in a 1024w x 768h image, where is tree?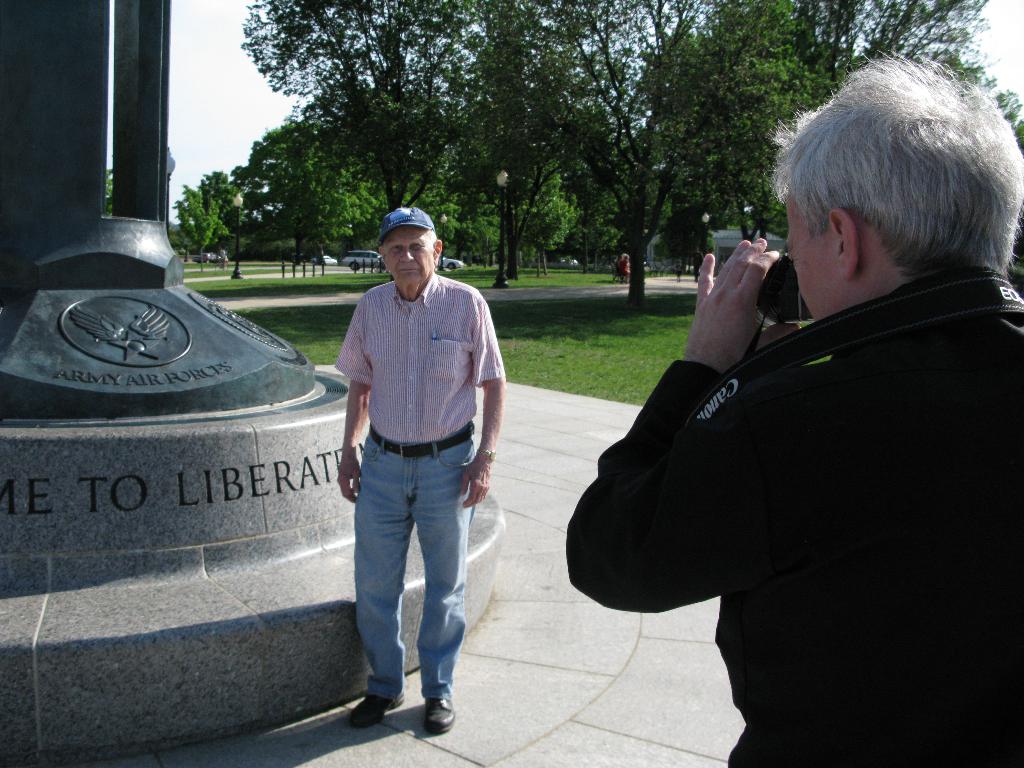
[446,186,503,261].
